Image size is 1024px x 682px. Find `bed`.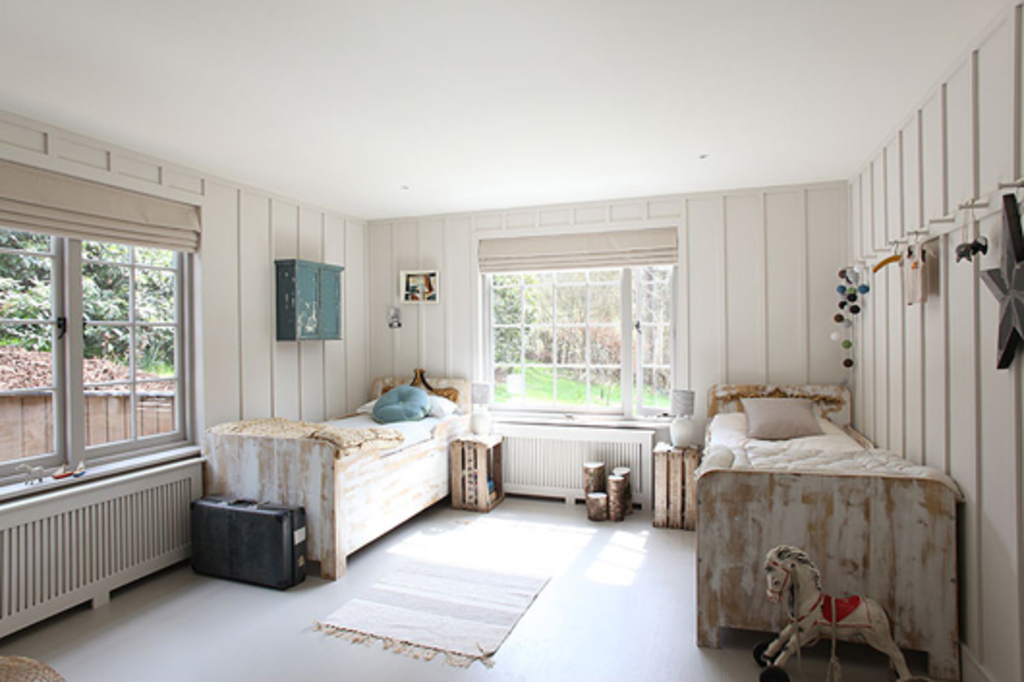
(205,361,481,572).
